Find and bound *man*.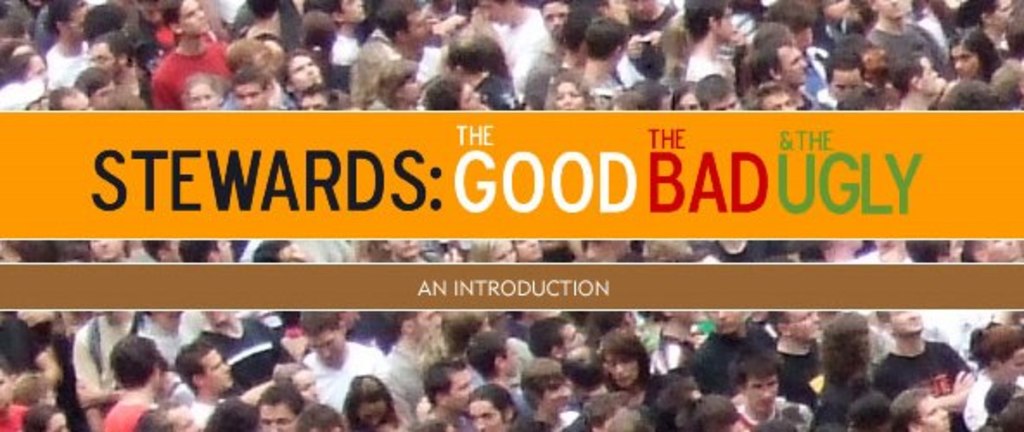
Bound: <bbox>763, 306, 830, 420</bbox>.
